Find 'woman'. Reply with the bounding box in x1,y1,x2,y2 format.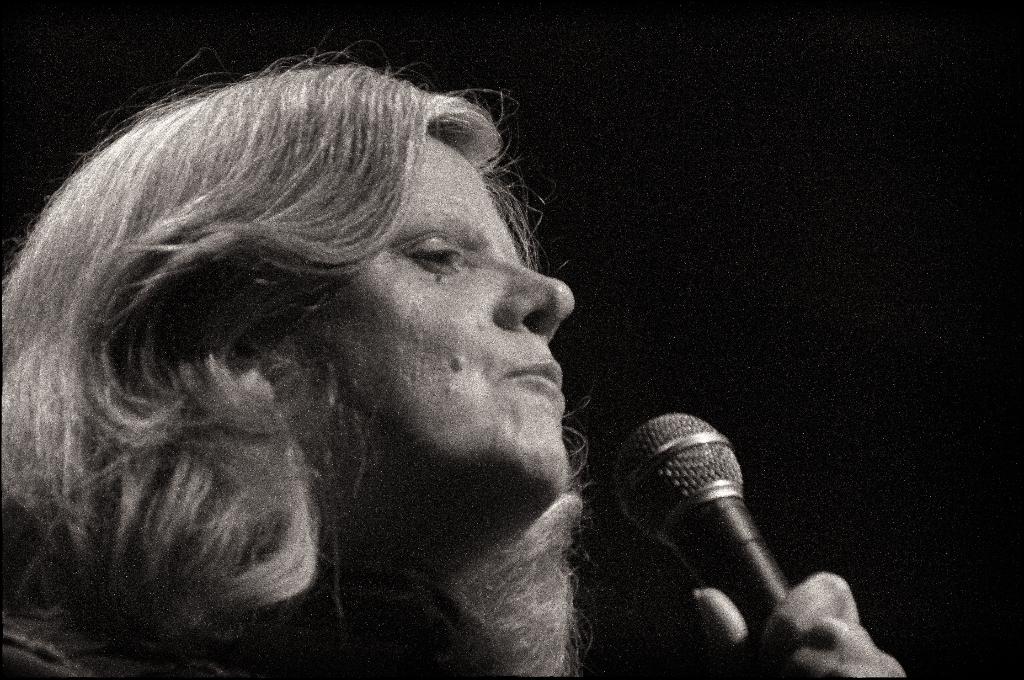
0,39,899,679.
